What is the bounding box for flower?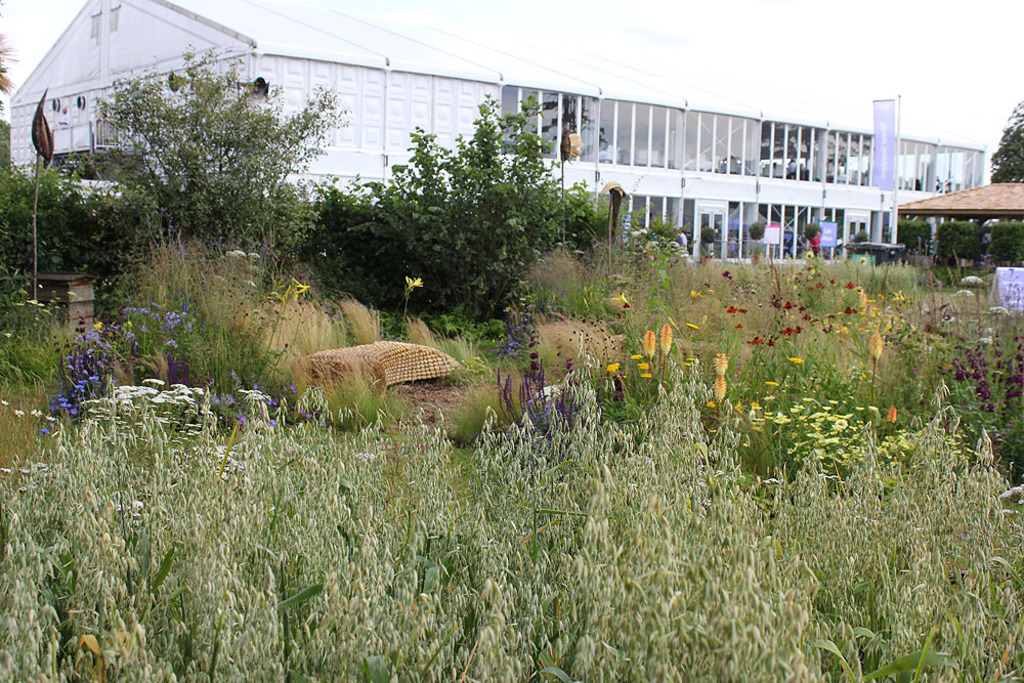
{"x1": 641, "y1": 371, "x2": 653, "y2": 380}.
